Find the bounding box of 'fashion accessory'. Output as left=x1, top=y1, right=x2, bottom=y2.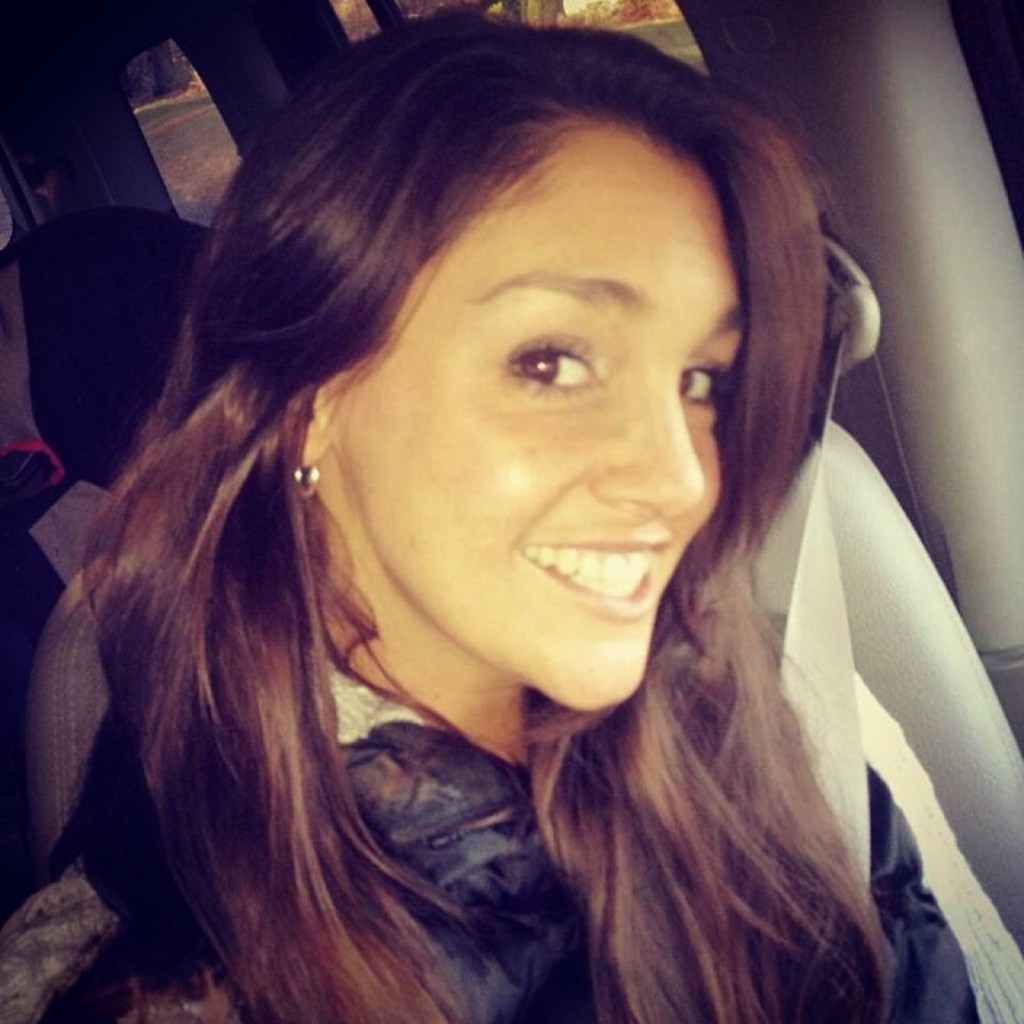
left=298, top=453, right=326, bottom=501.
